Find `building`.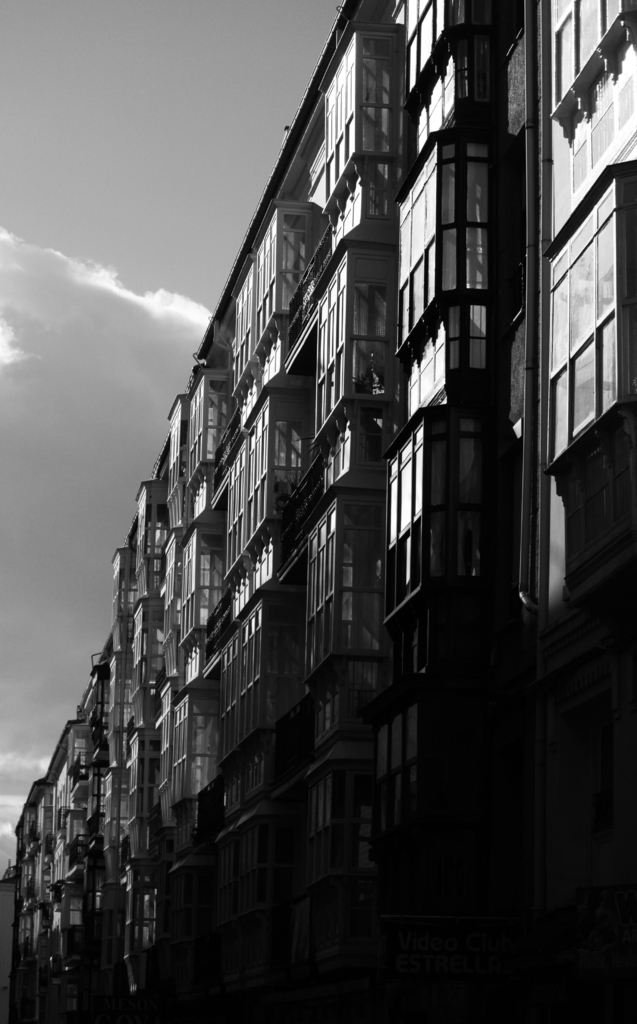
region(12, 0, 636, 1023).
